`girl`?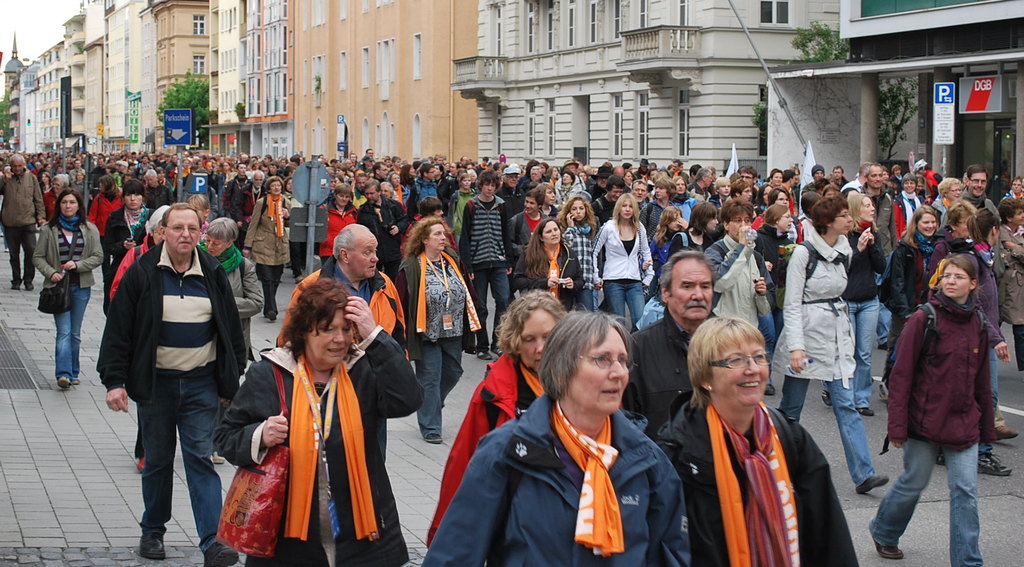
[557, 195, 599, 315]
